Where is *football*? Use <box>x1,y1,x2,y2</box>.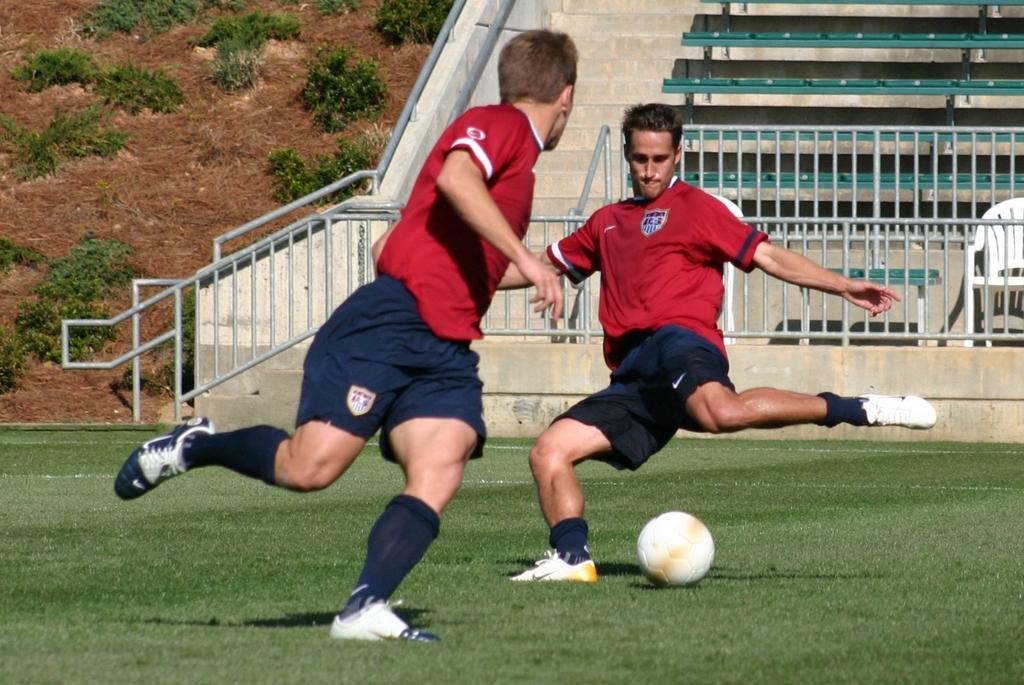
<box>636,509,710,588</box>.
